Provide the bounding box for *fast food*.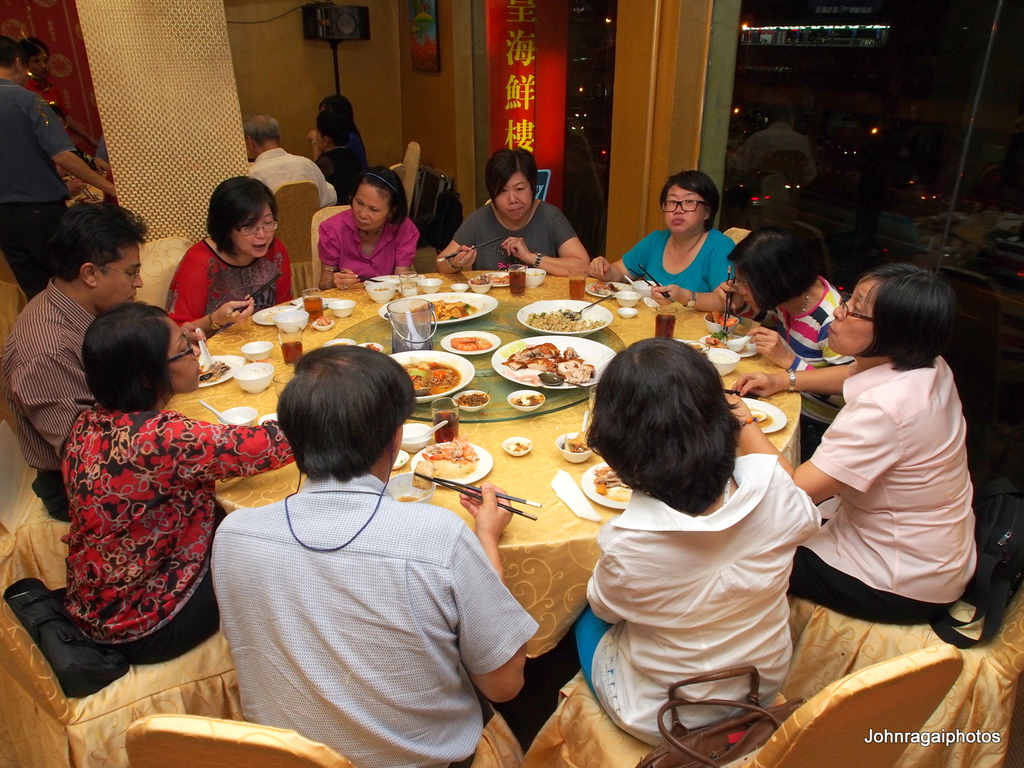
select_region(200, 358, 221, 381).
